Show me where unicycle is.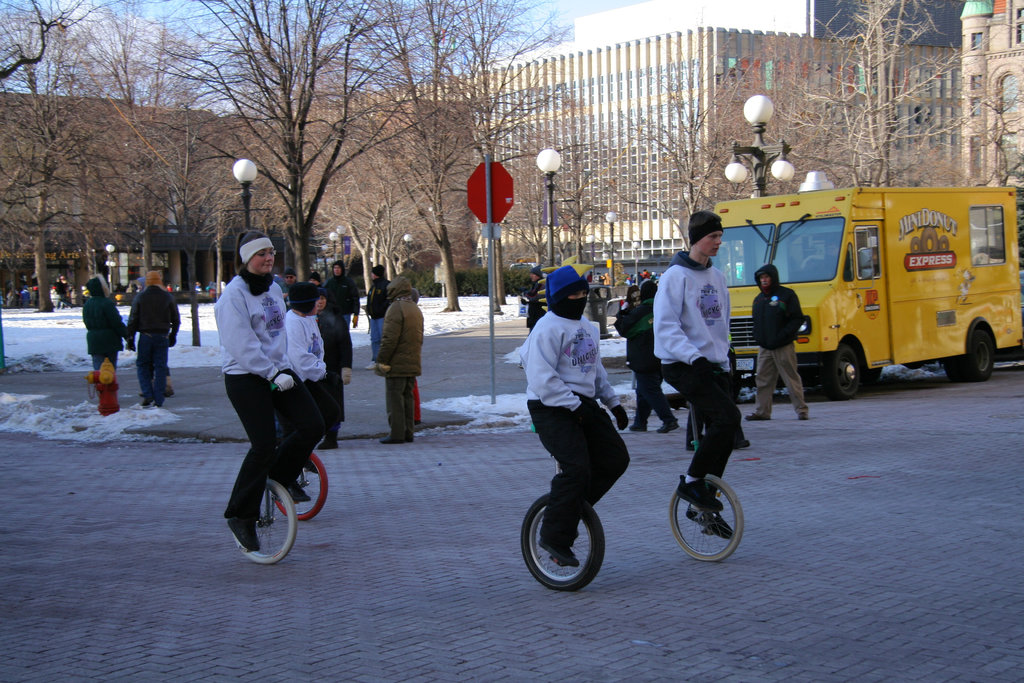
unicycle is at x1=519 y1=420 x2=609 y2=593.
